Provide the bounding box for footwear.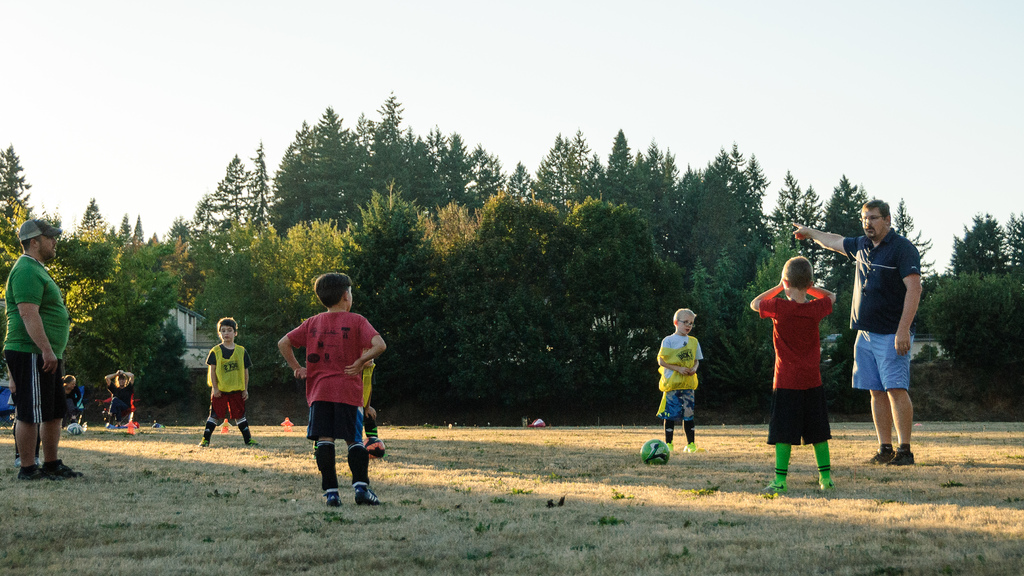
817, 474, 834, 492.
